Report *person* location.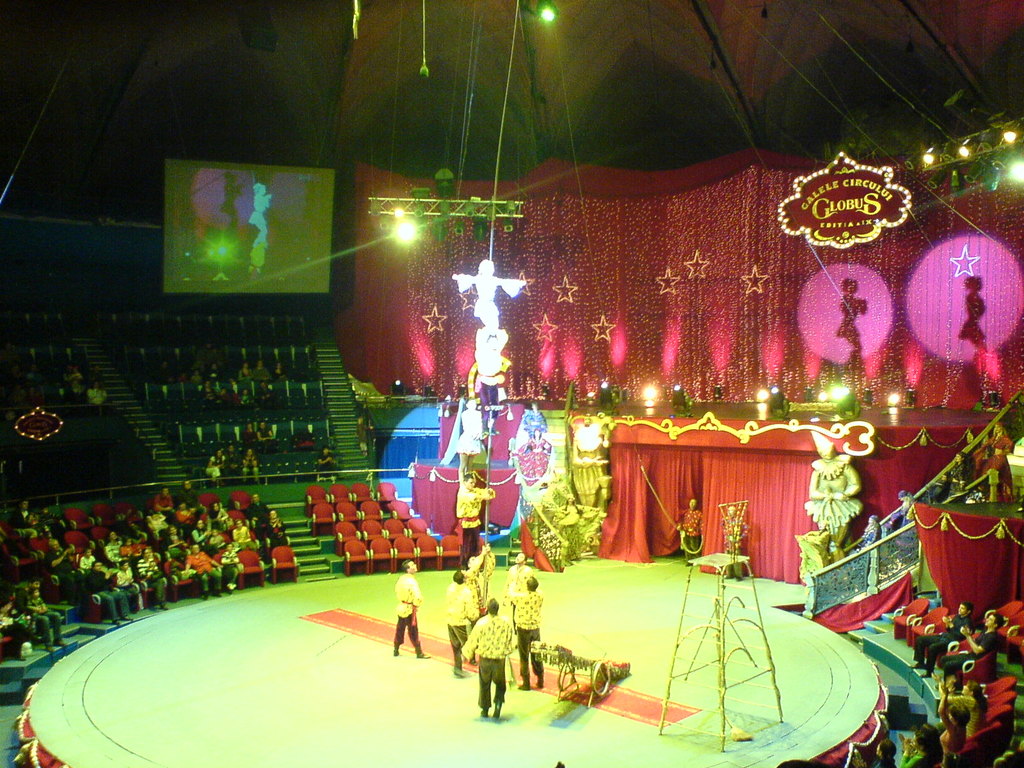
Report: (218, 386, 237, 412).
